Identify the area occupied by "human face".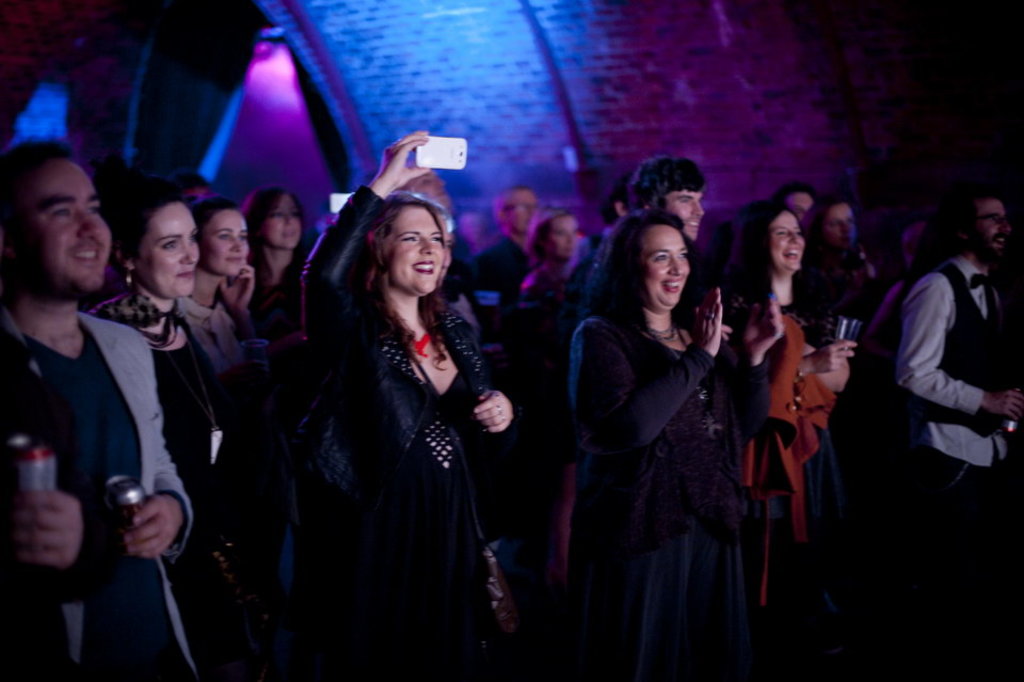
Area: 667,191,706,238.
